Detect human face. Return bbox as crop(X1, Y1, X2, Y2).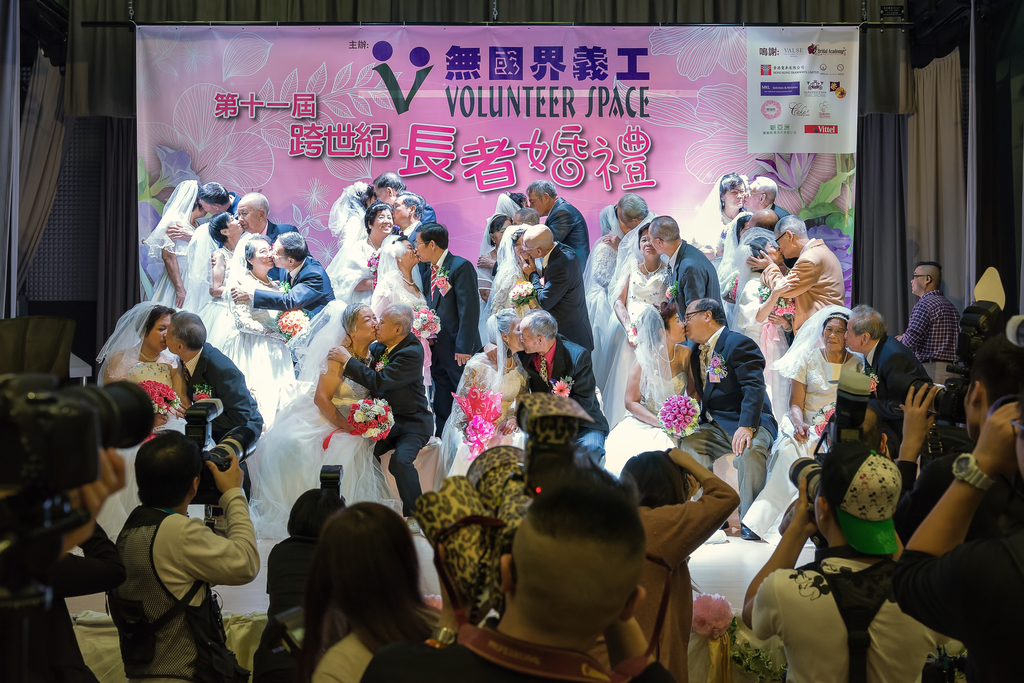
crop(840, 317, 863, 352).
